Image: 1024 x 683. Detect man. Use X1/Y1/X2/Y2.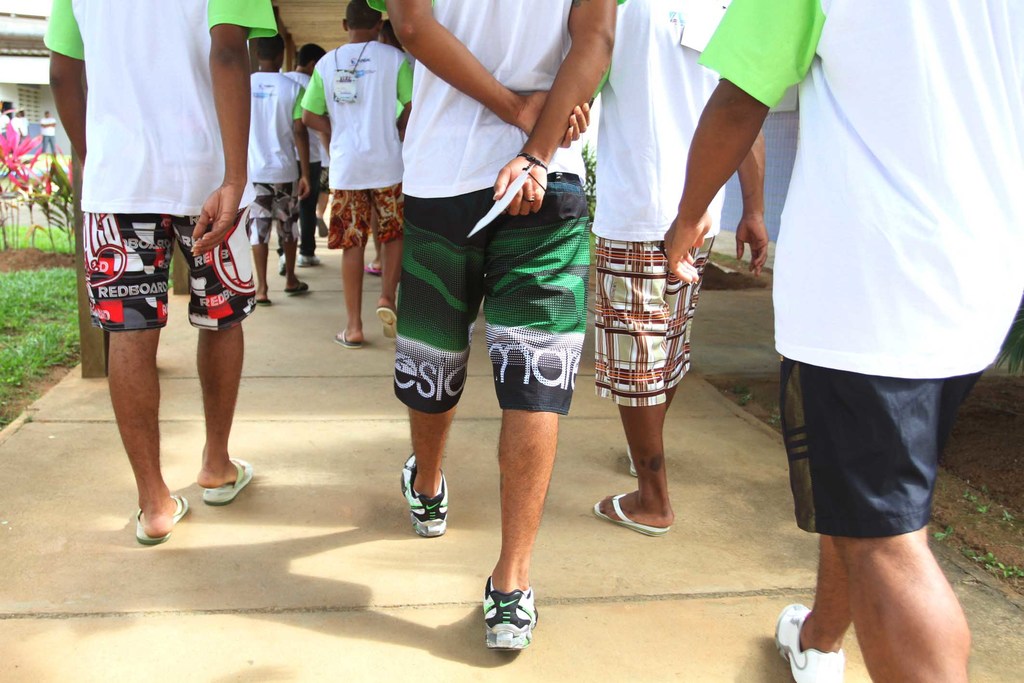
278/40/328/272.
